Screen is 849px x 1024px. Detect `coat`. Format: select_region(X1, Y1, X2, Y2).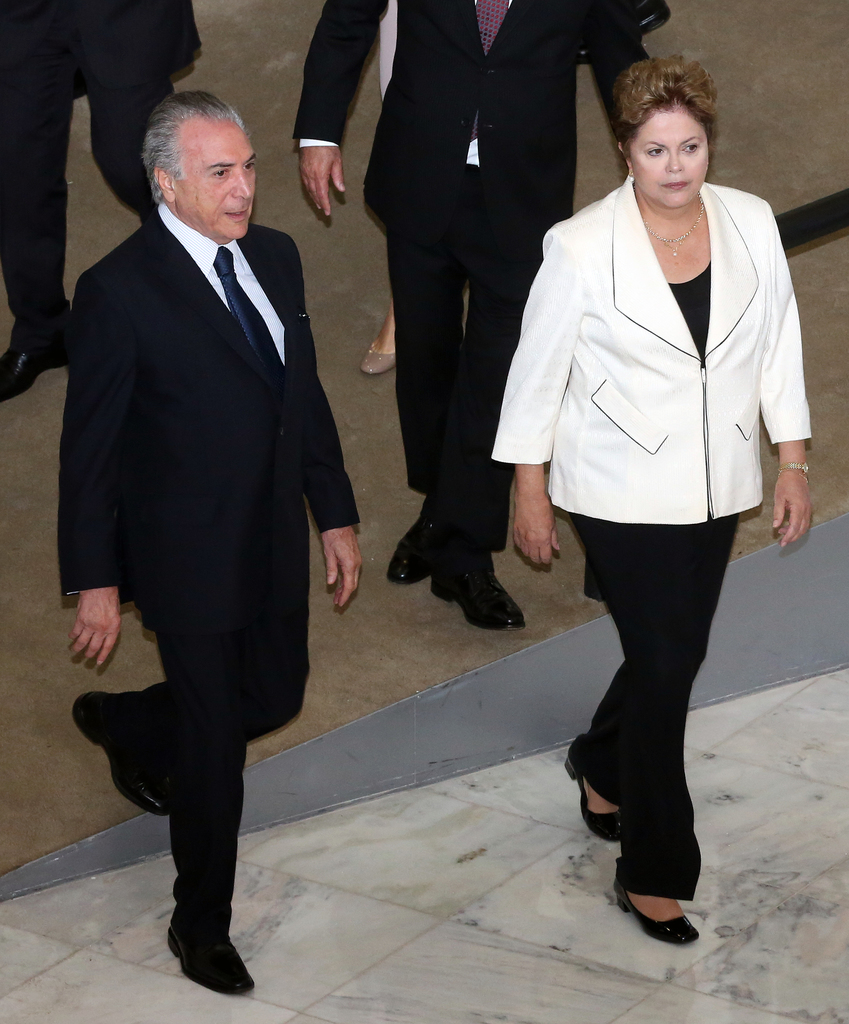
select_region(2, 0, 198, 71).
